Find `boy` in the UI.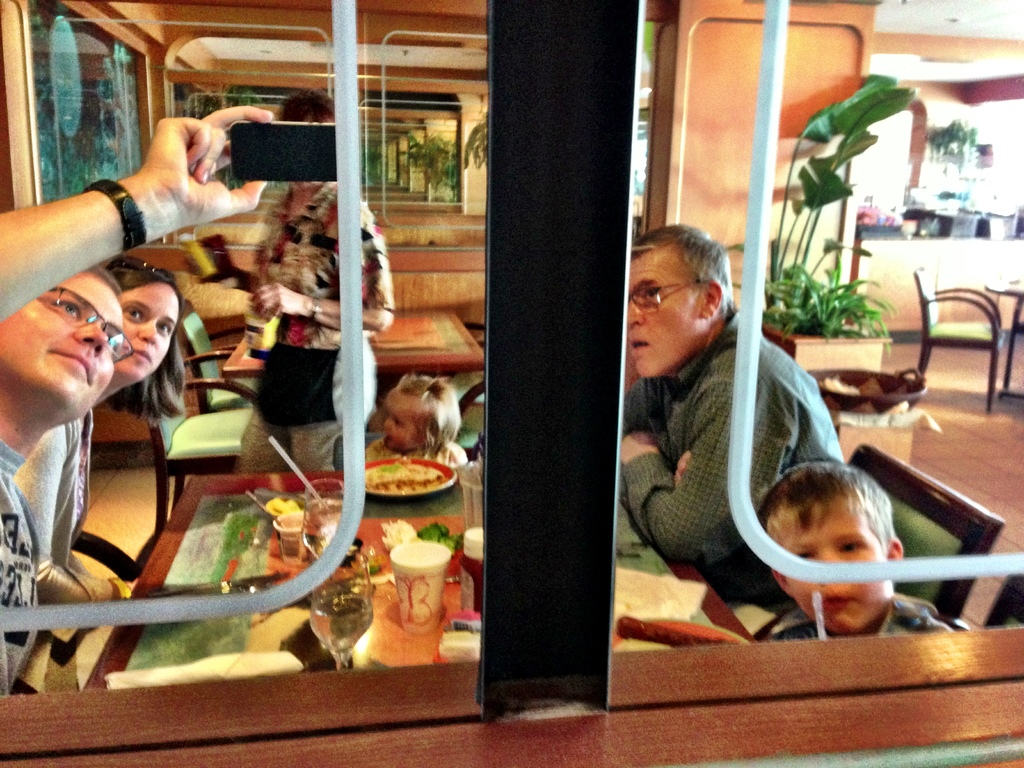
UI element at <bbox>719, 468, 948, 652</bbox>.
